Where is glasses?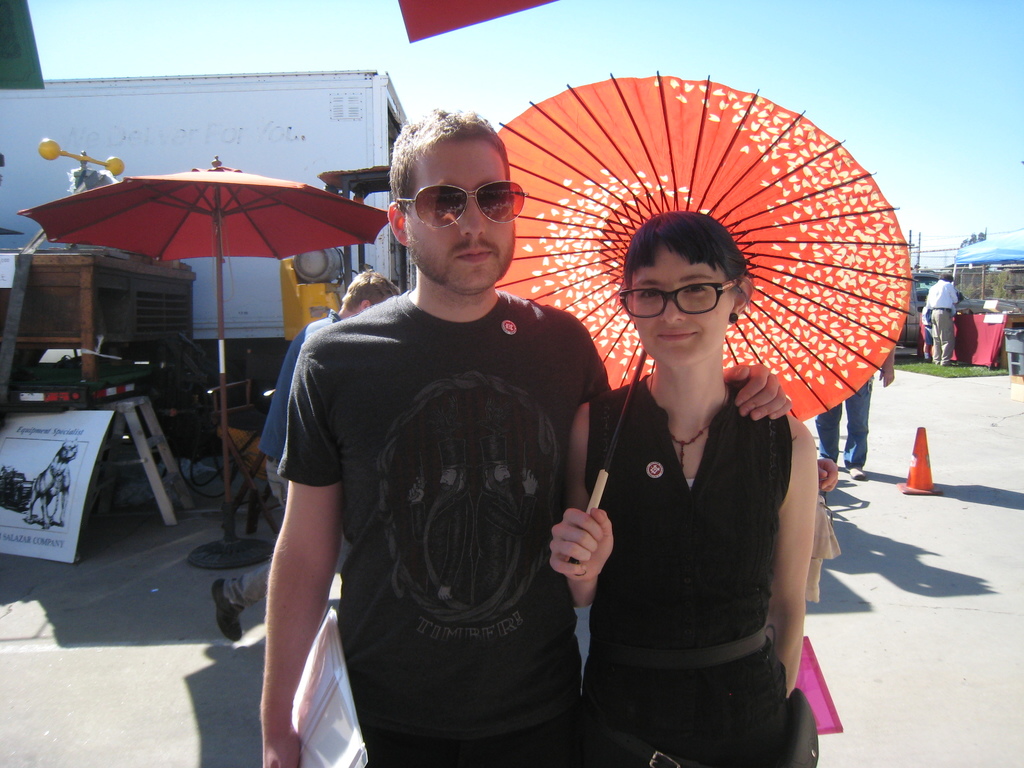
bbox=(621, 271, 753, 330).
